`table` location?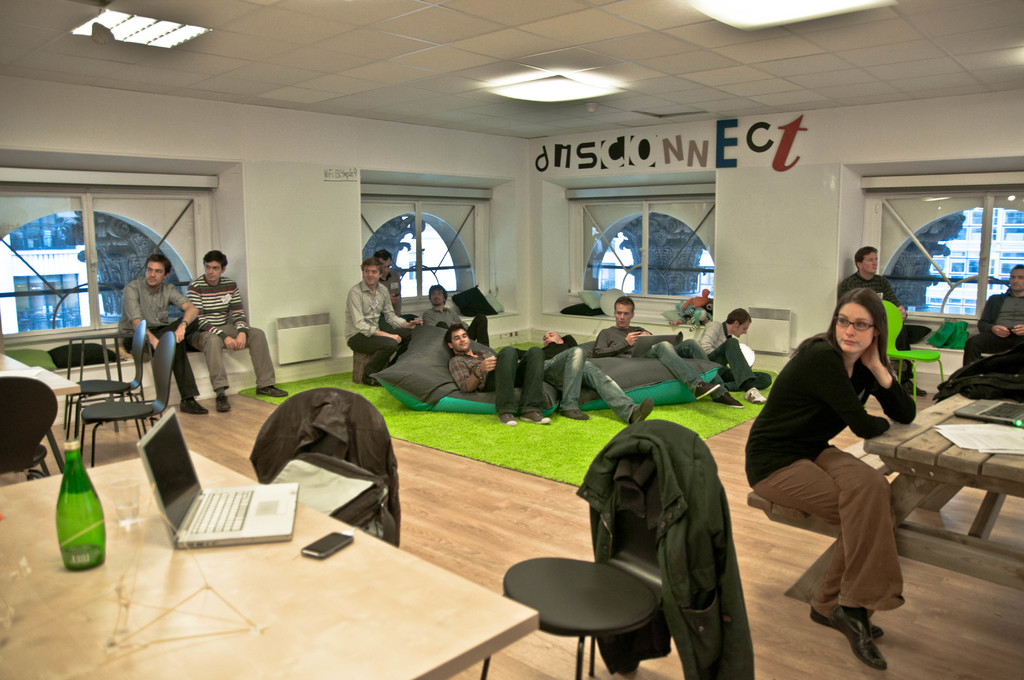
(x1=54, y1=442, x2=567, y2=679)
